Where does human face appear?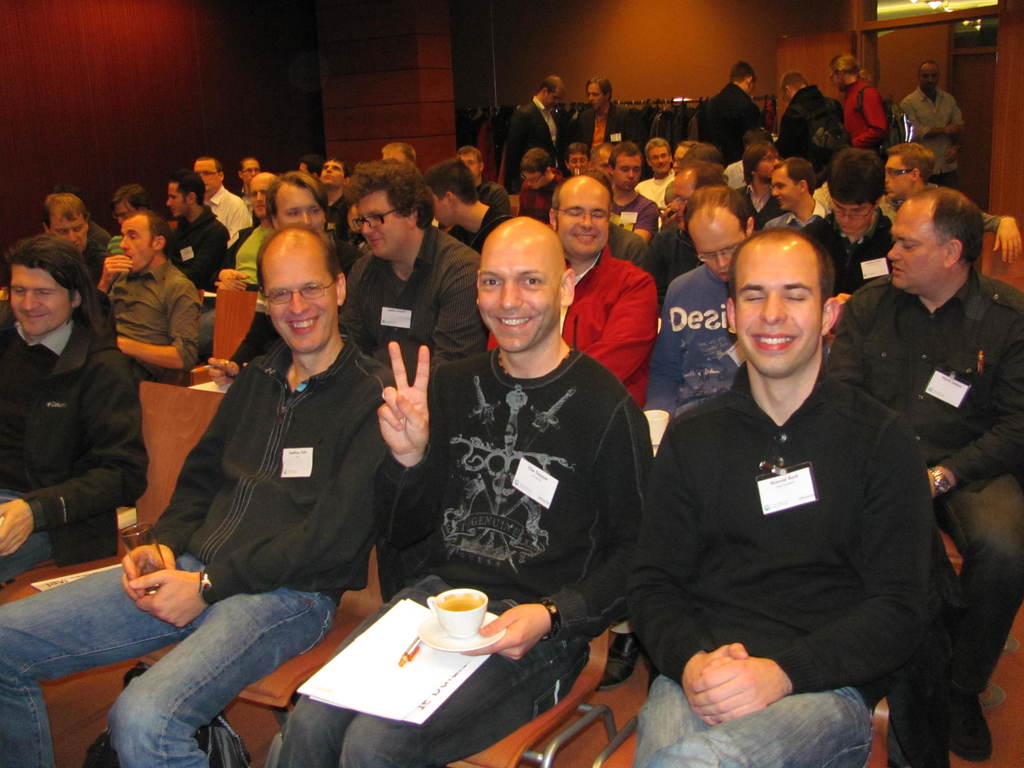
Appears at {"x1": 266, "y1": 248, "x2": 340, "y2": 356}.
